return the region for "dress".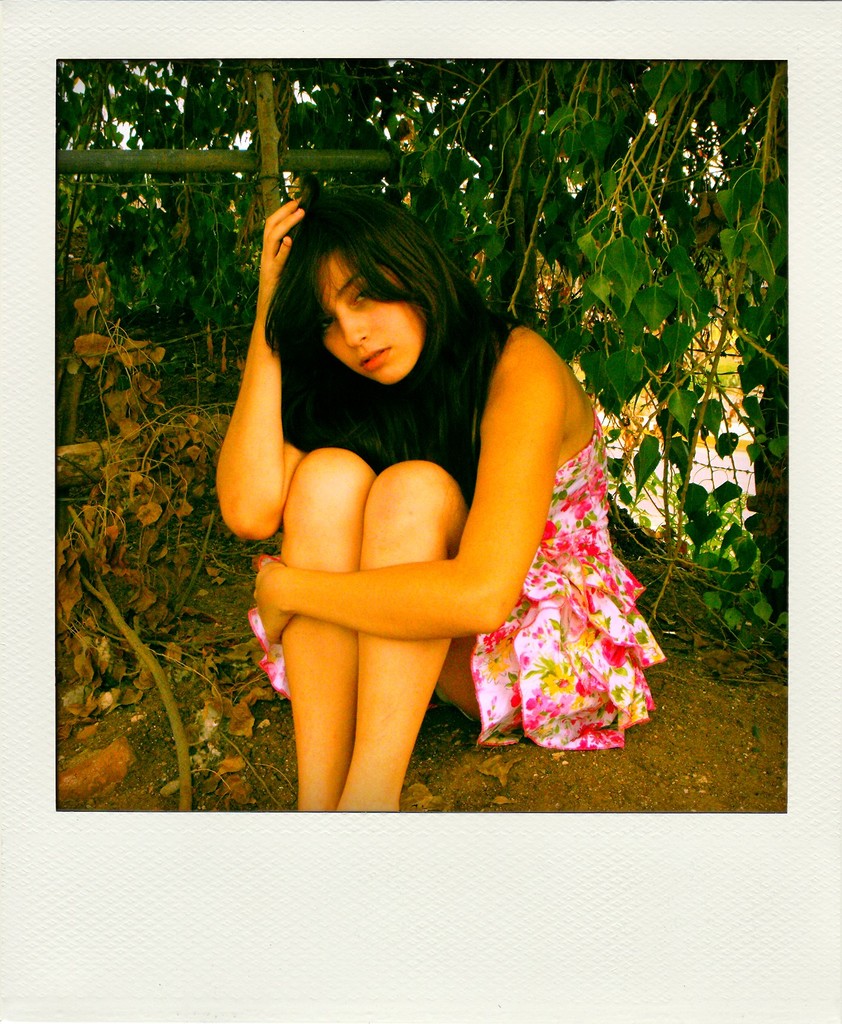
[244,400,671,753].
